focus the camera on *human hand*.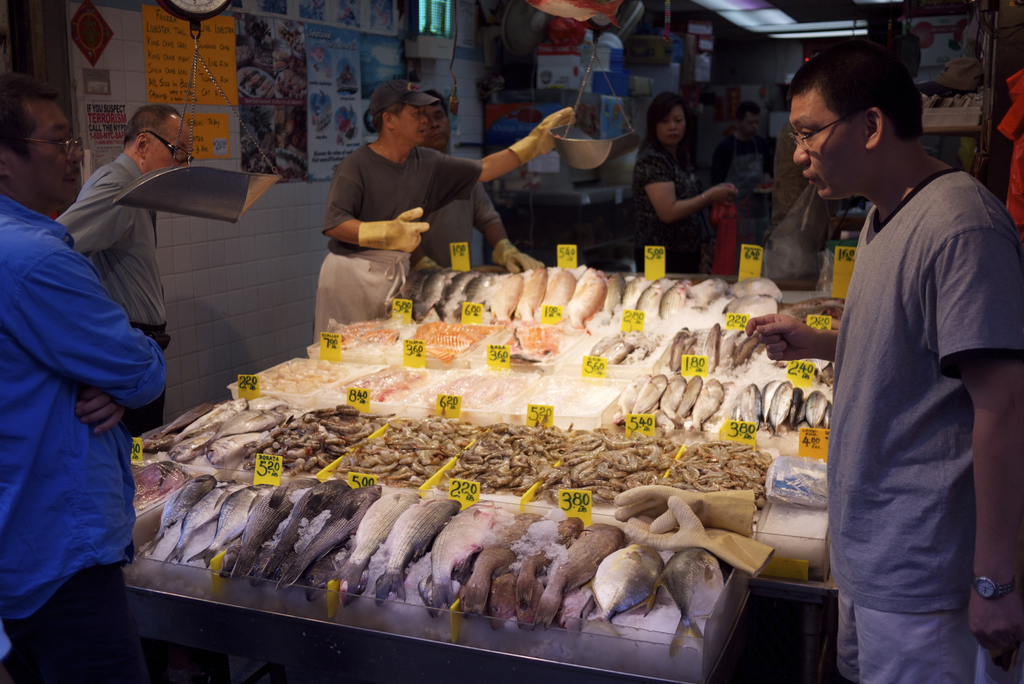
Focus region: bbox=(529, 104, 579, 156).
